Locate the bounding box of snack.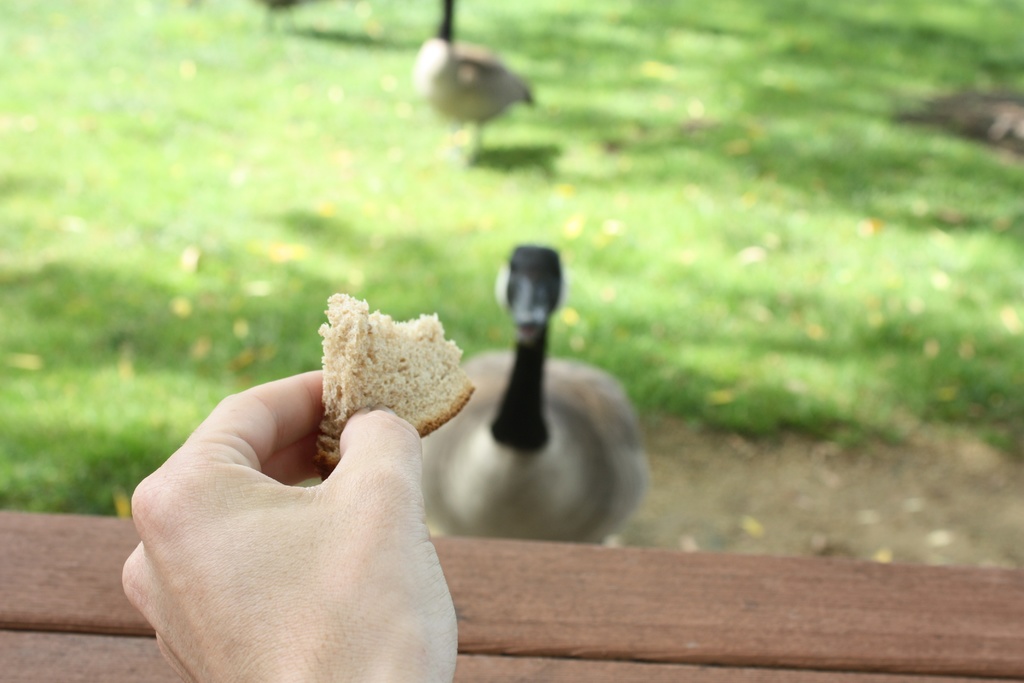
Bounding box: {"left": 306, "top": 295, "right": 478, "bottom": 482}.
